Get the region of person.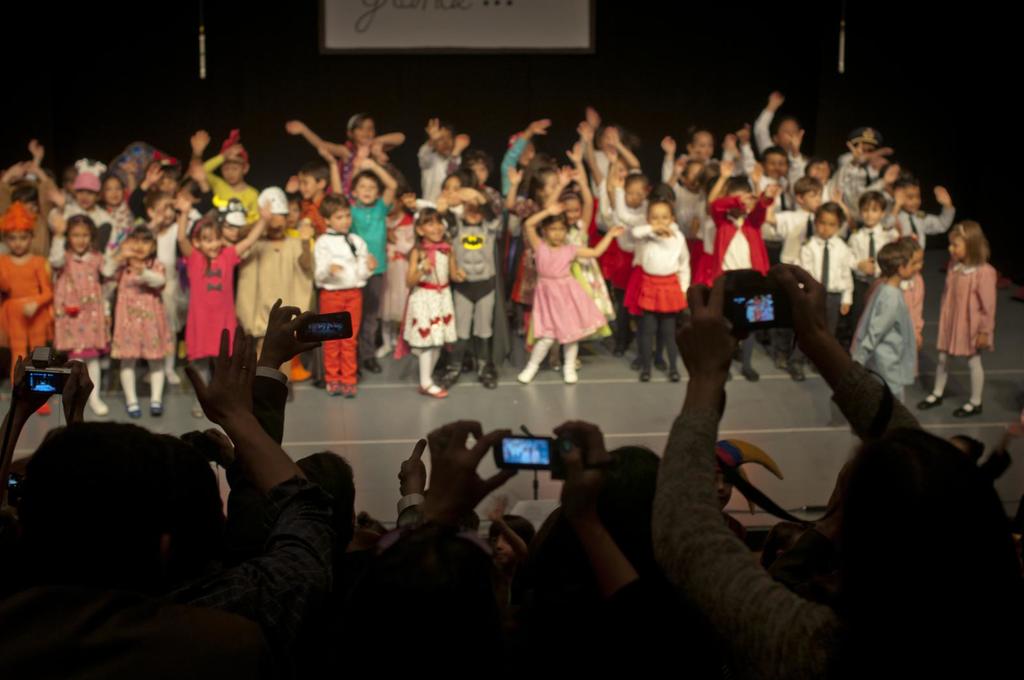
rect(749, 92, 811, 183).
